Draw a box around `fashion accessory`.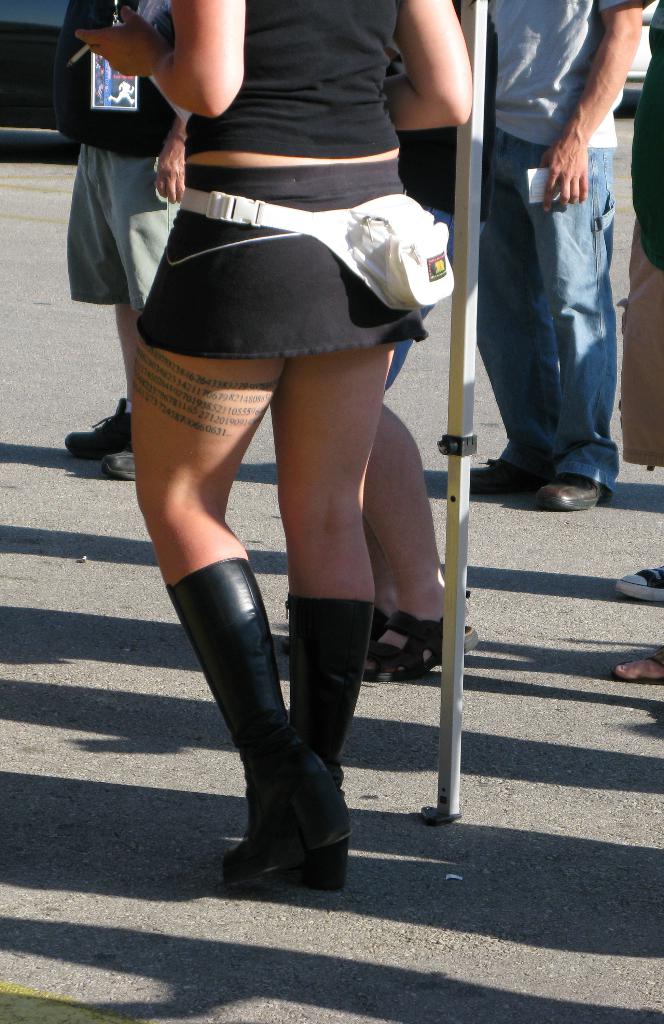
locate(475, 463, 522, 491).
